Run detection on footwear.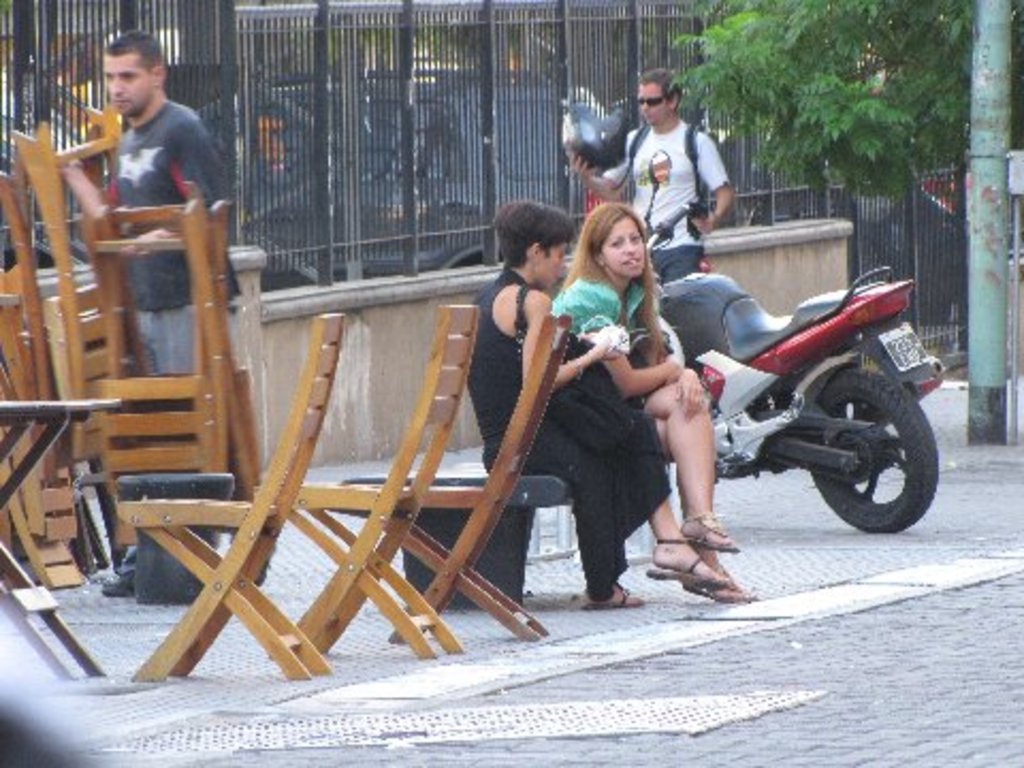
Result: box=[681, 578, 757, 606].
